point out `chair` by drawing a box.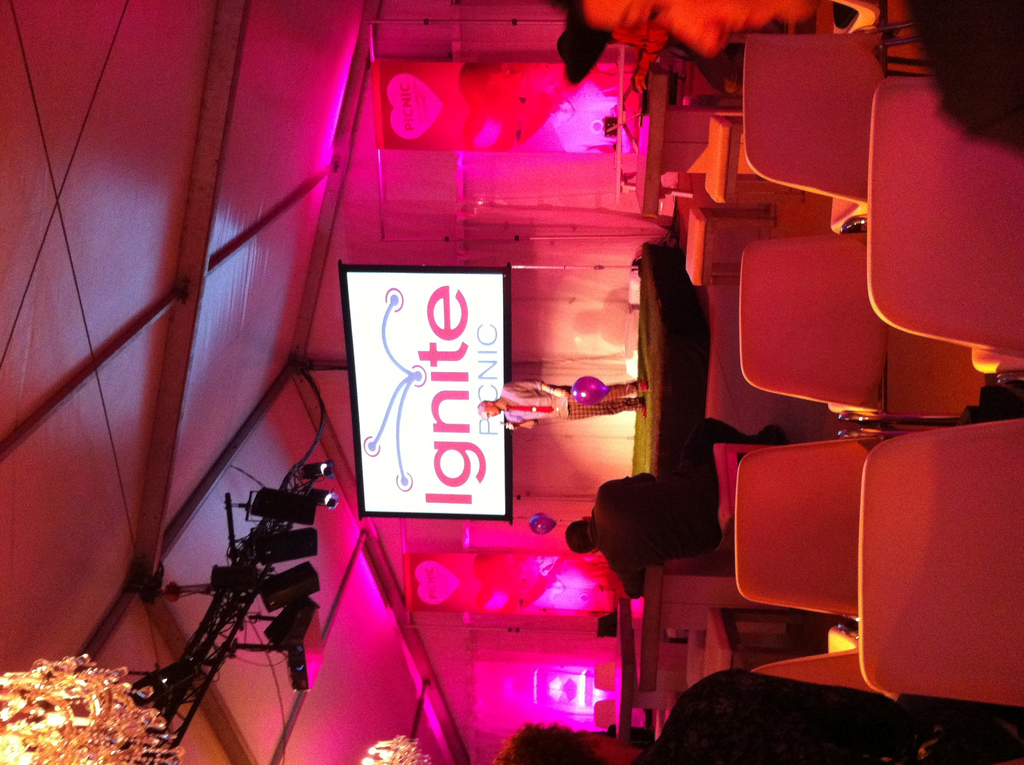
(left=732, top=223, right=1000, bottom=434).
